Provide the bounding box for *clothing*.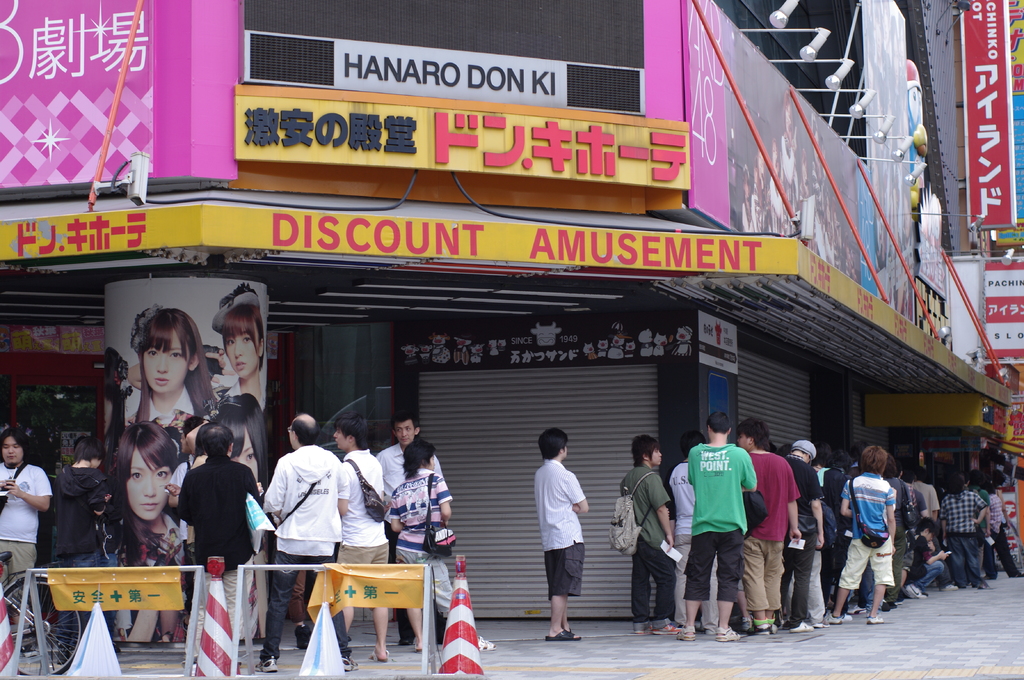
[0,459,54,625].
